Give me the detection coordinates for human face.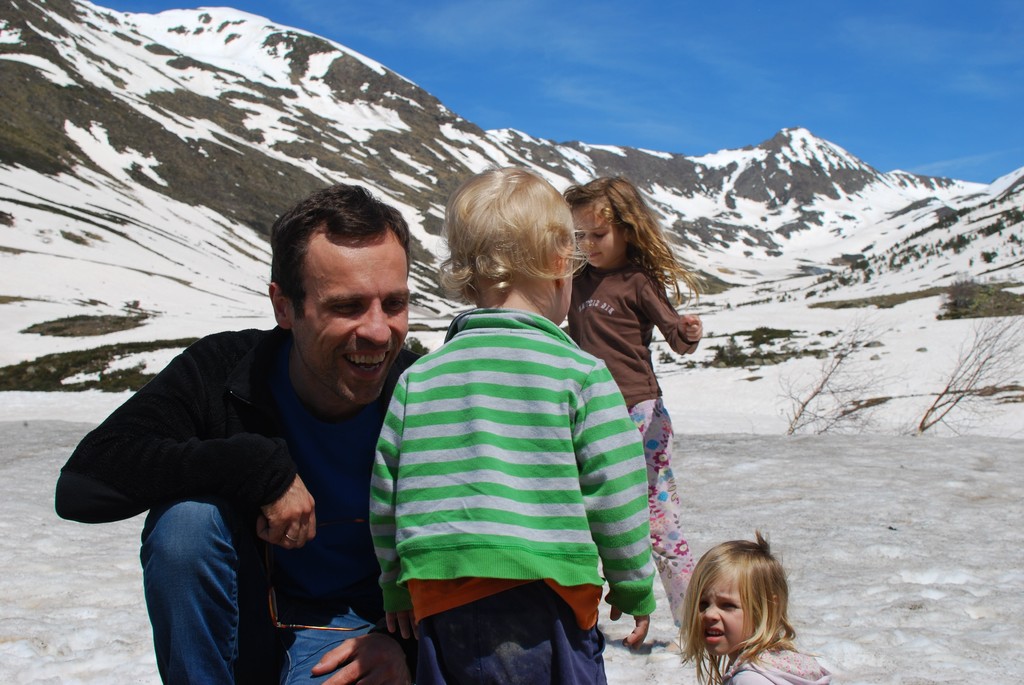
l=698, t=564, r=754, b=656.
